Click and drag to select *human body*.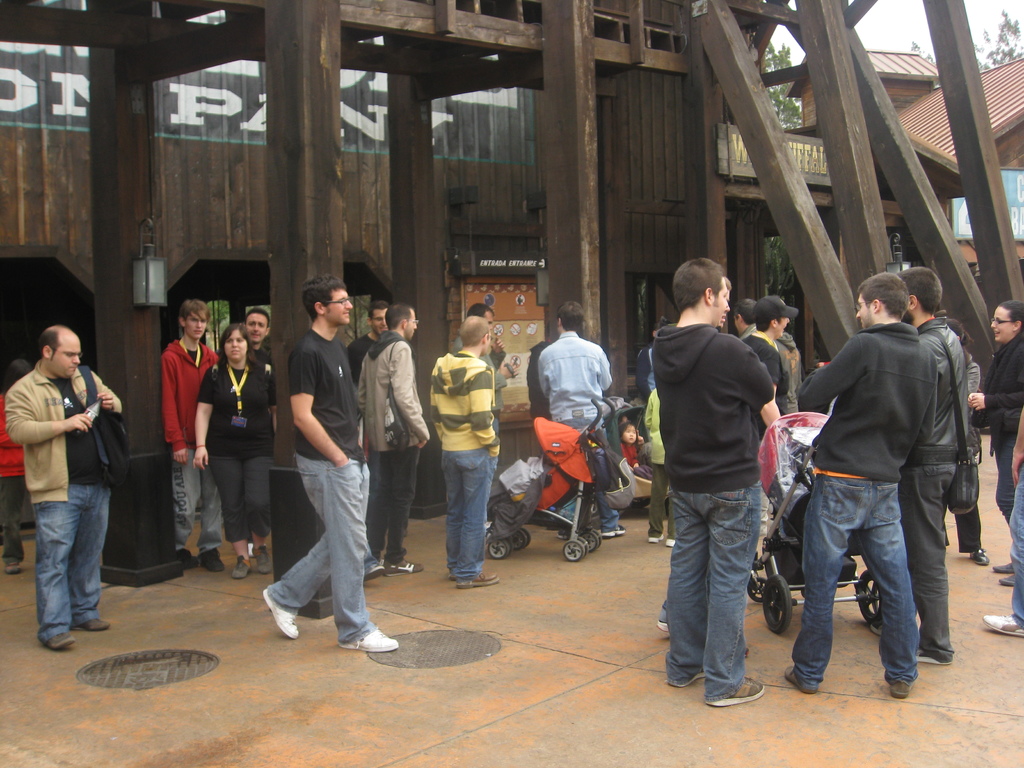
Selection: <bbox>349, 328, 380, 401</bbox>.
